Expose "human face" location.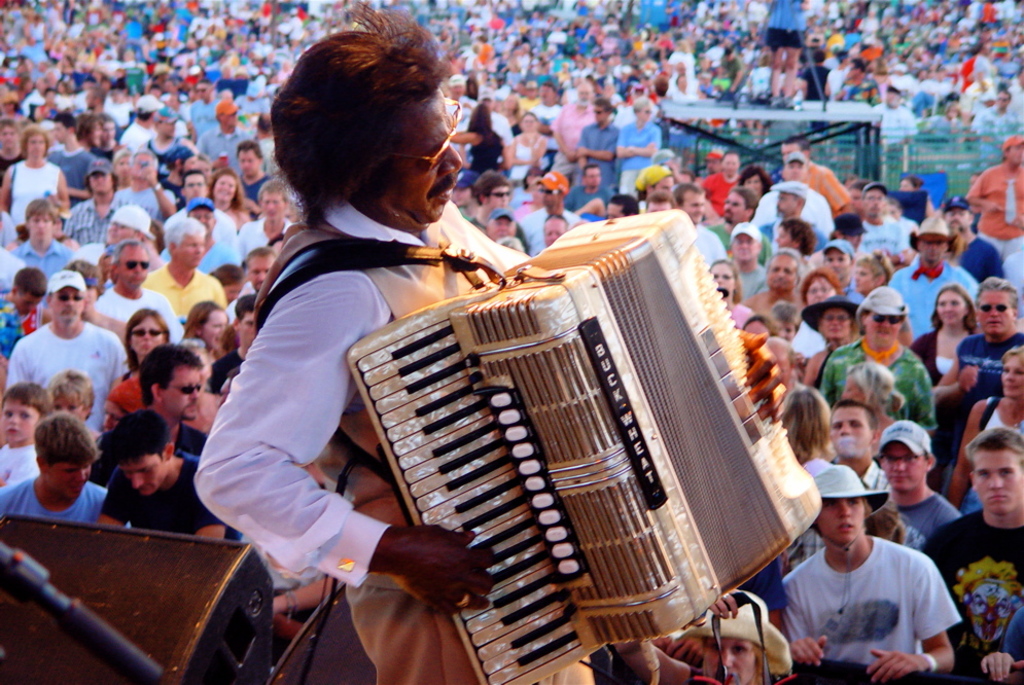
Exposed at (left=188, top=210, right=214, bottom=237).
